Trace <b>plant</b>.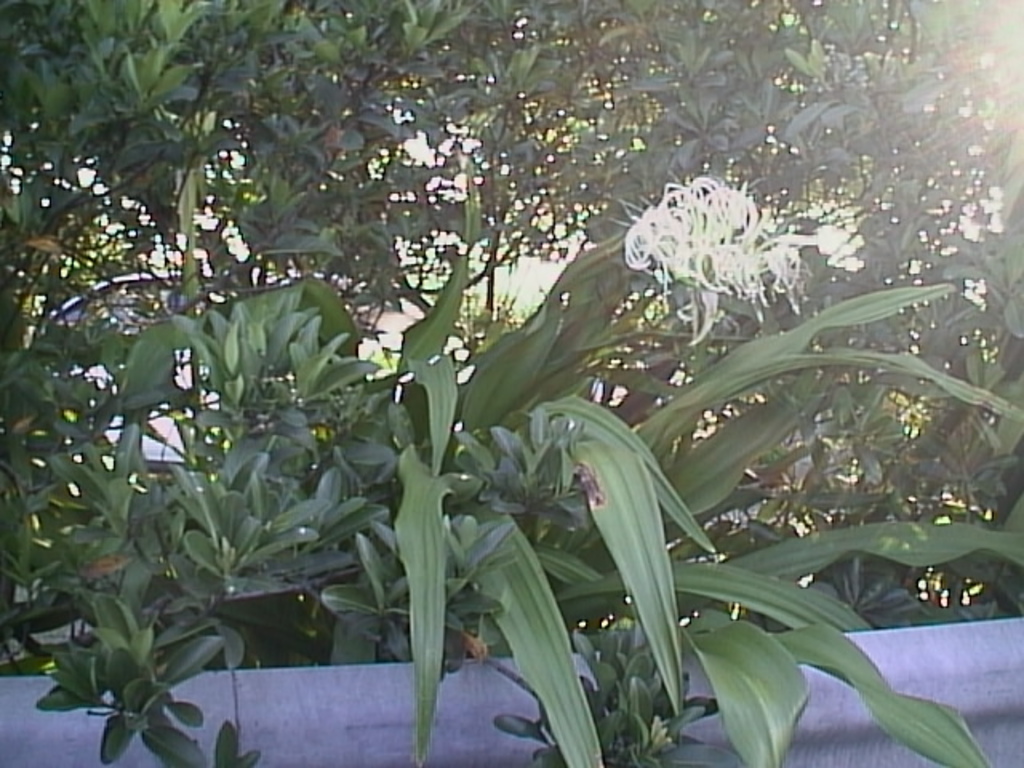
Traced to l=110, t=155, r=1022, b=766.
